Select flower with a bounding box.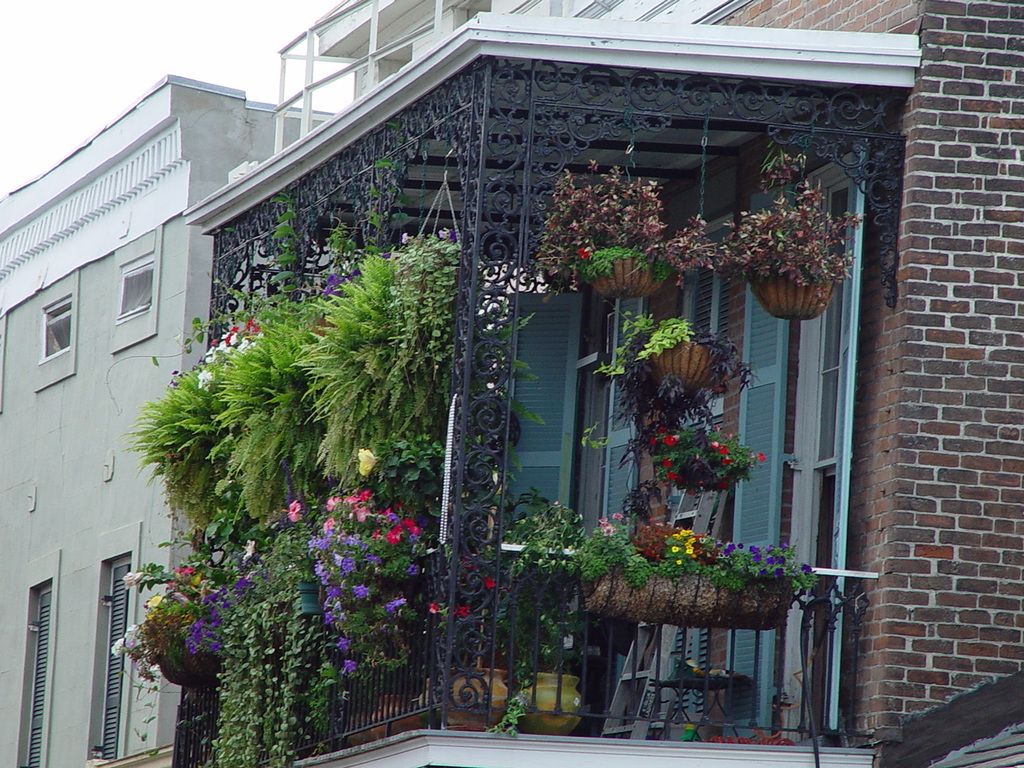
l=337, t=634, r=354, b=655.
